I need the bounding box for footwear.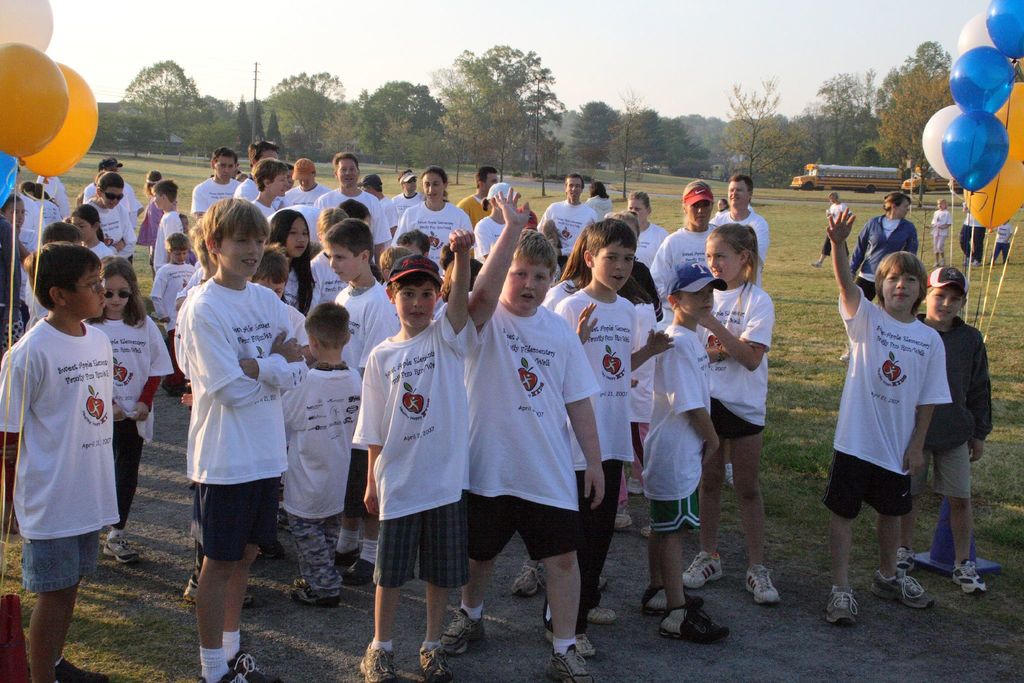
Here it is: pyautogui.locateOnScreen(45, 657, 108, 682).
